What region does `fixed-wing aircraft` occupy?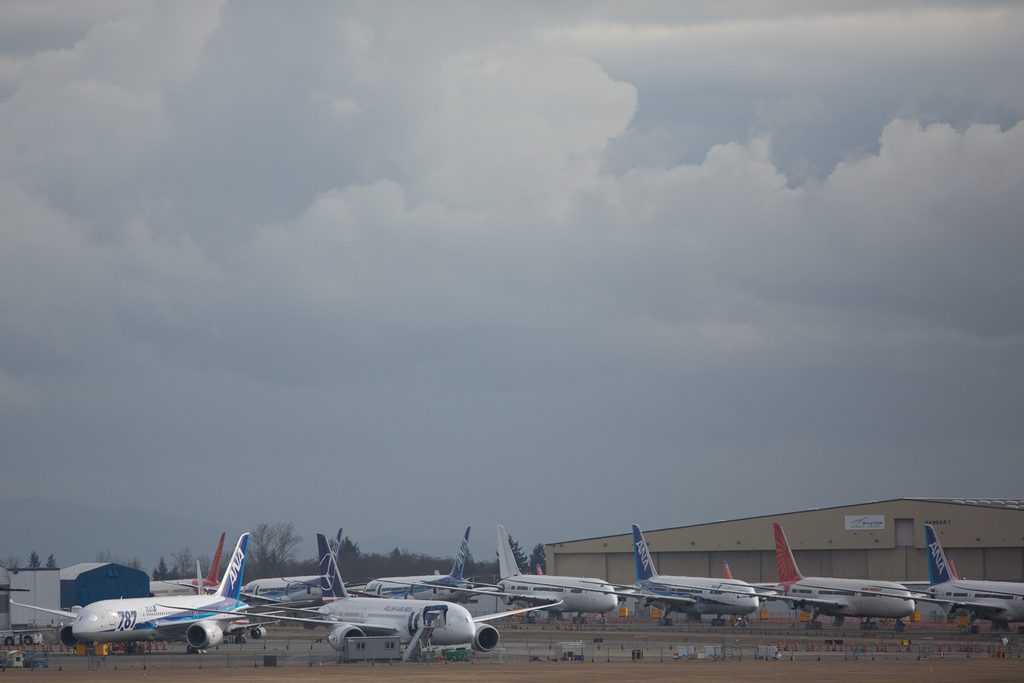
select_region(9, 532, 308, 654).
